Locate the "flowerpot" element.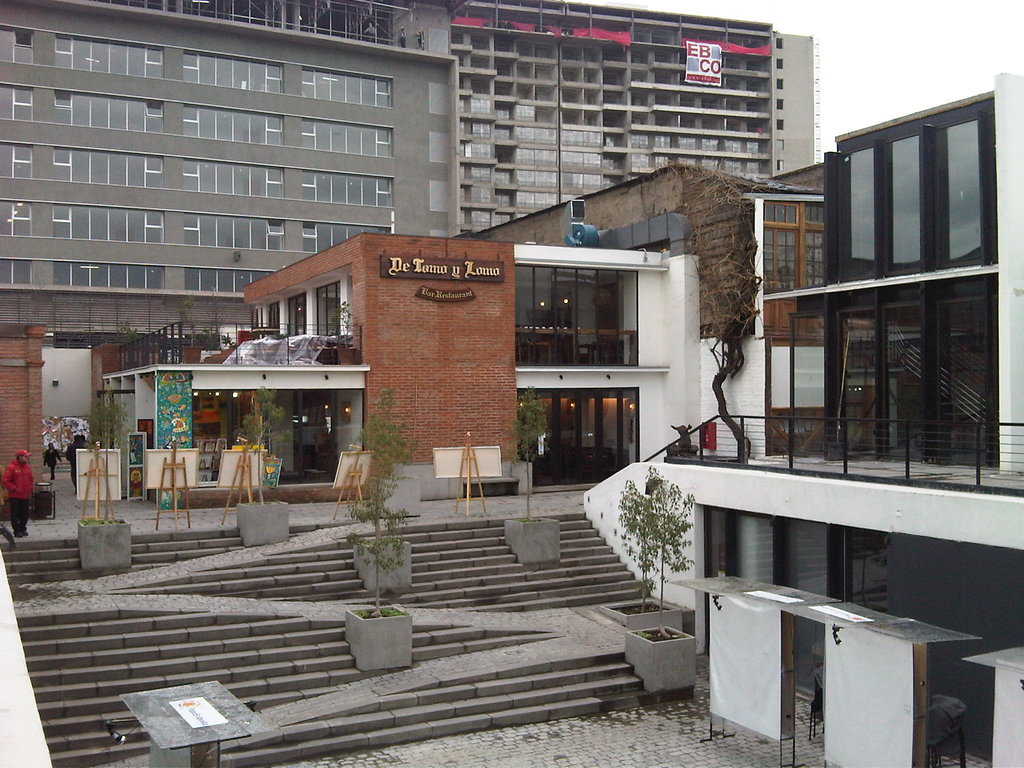
Element bbox: 597/590/680/628.
